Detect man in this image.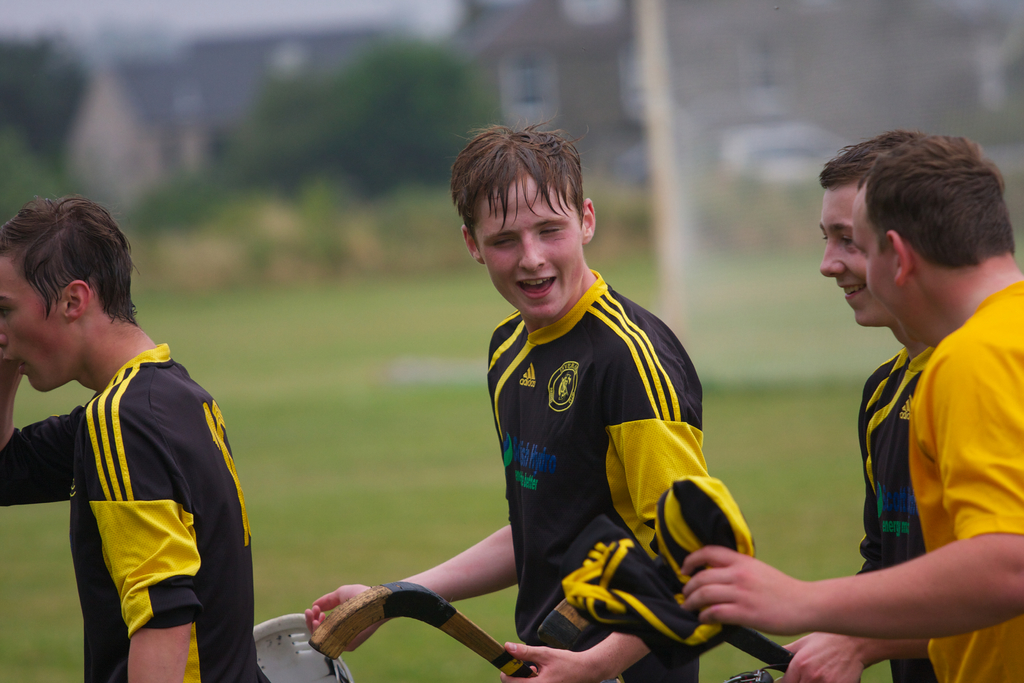
Detection: rect(675, 129, 1023, 682).
